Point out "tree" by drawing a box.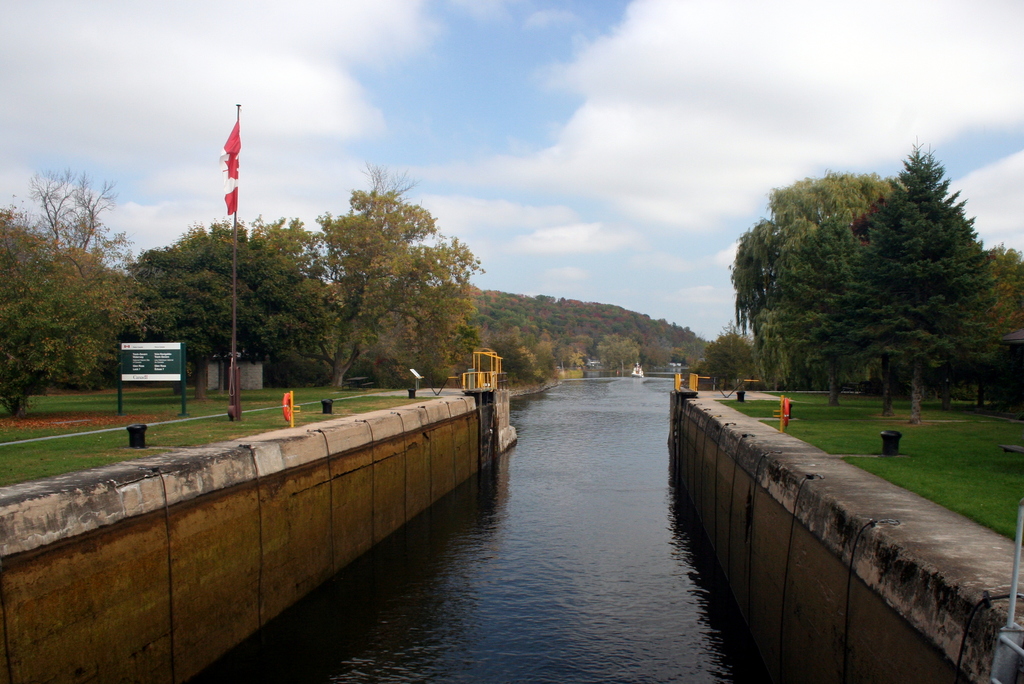
(0, 202, 147, 420).
